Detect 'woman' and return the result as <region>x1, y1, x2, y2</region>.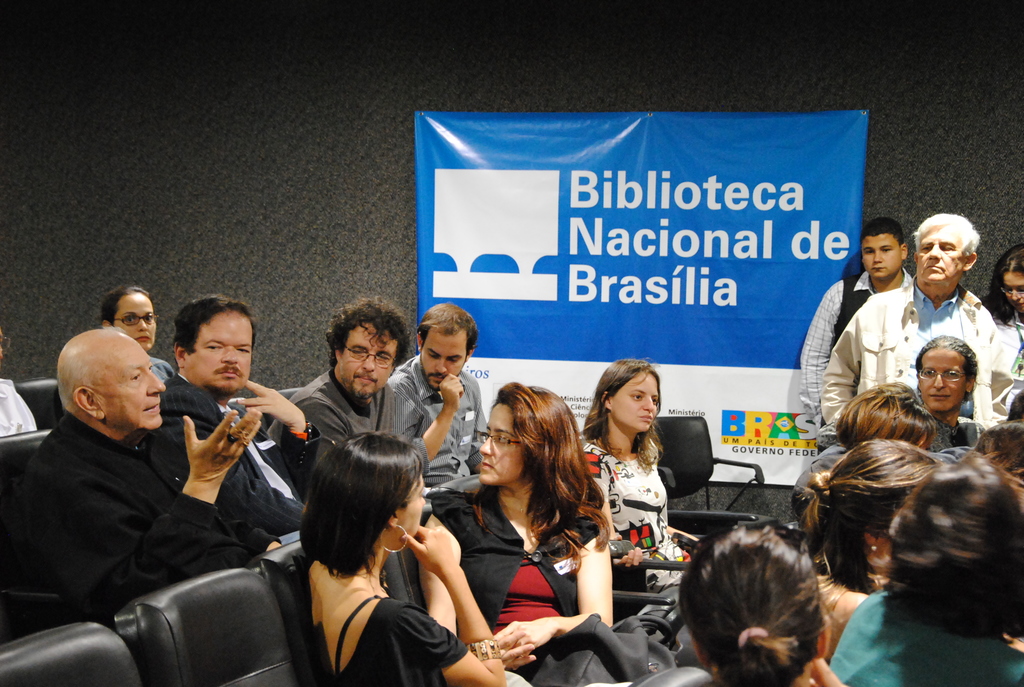
<region>982, 242, 1023, 417</region>.
